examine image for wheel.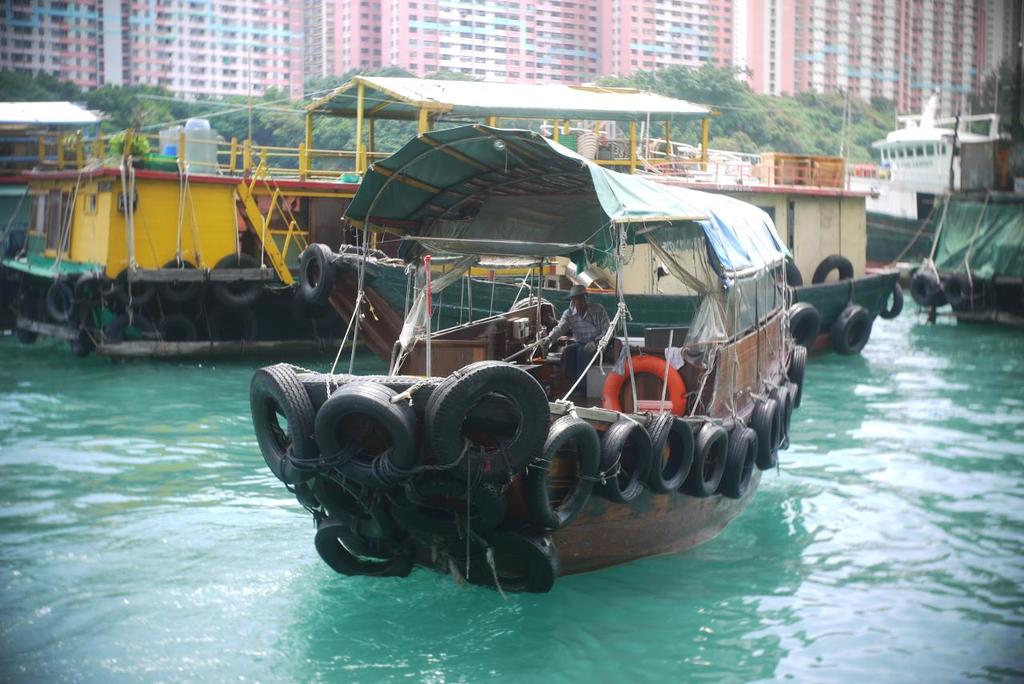
Examination result: 770, 380, 790, 445.
